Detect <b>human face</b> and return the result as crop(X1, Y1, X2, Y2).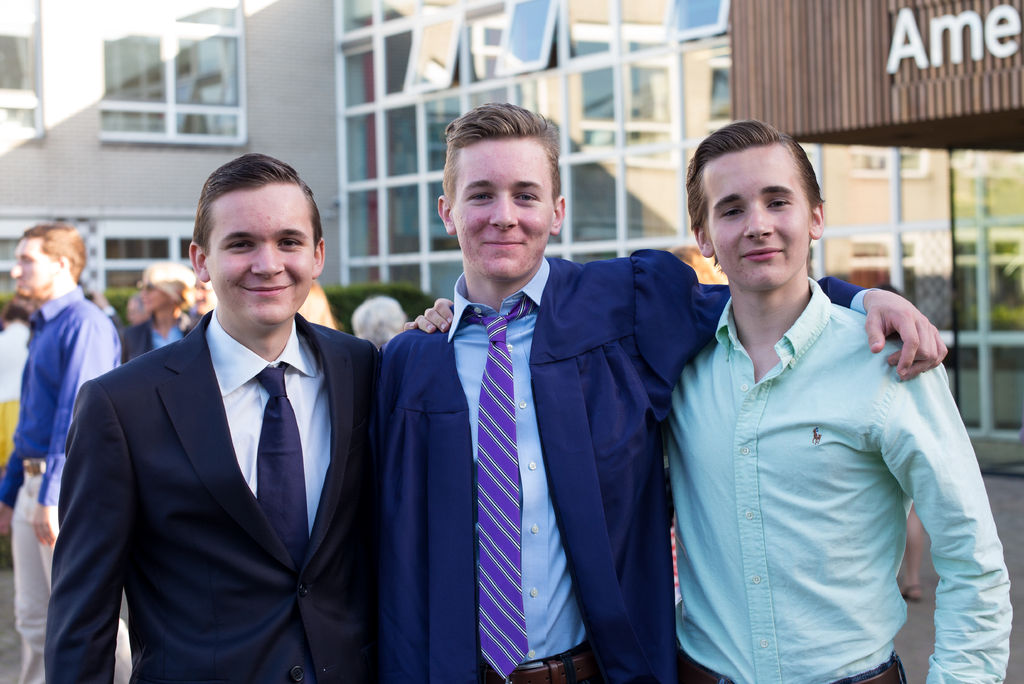
crop(707, 141, 813, 296).
